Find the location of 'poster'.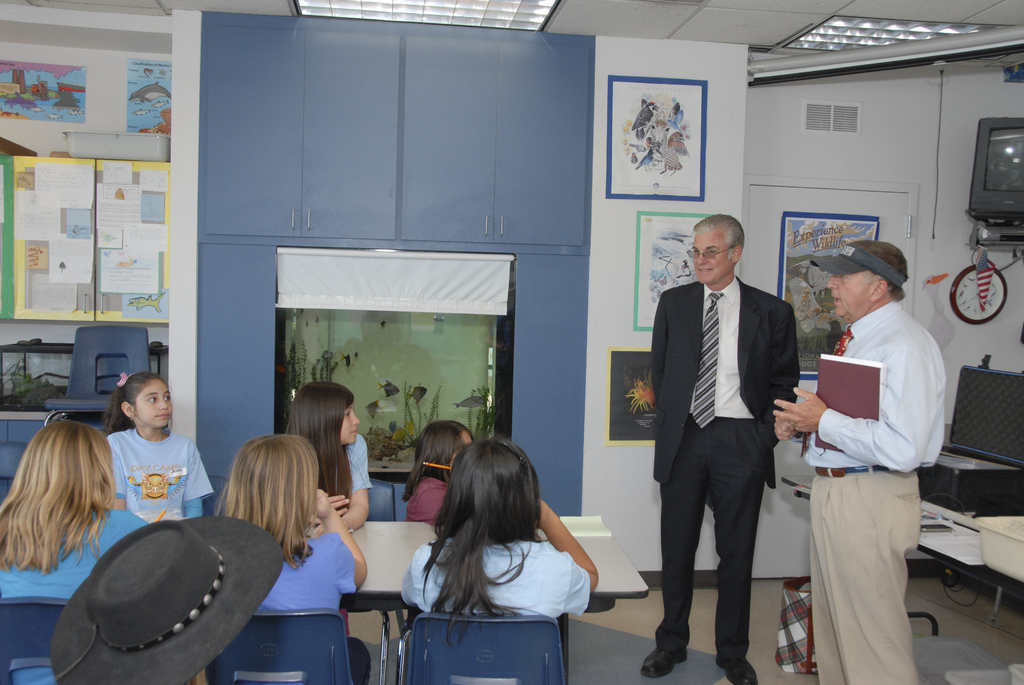
Location: (left=0, top=63, right=89, bottom=120).
